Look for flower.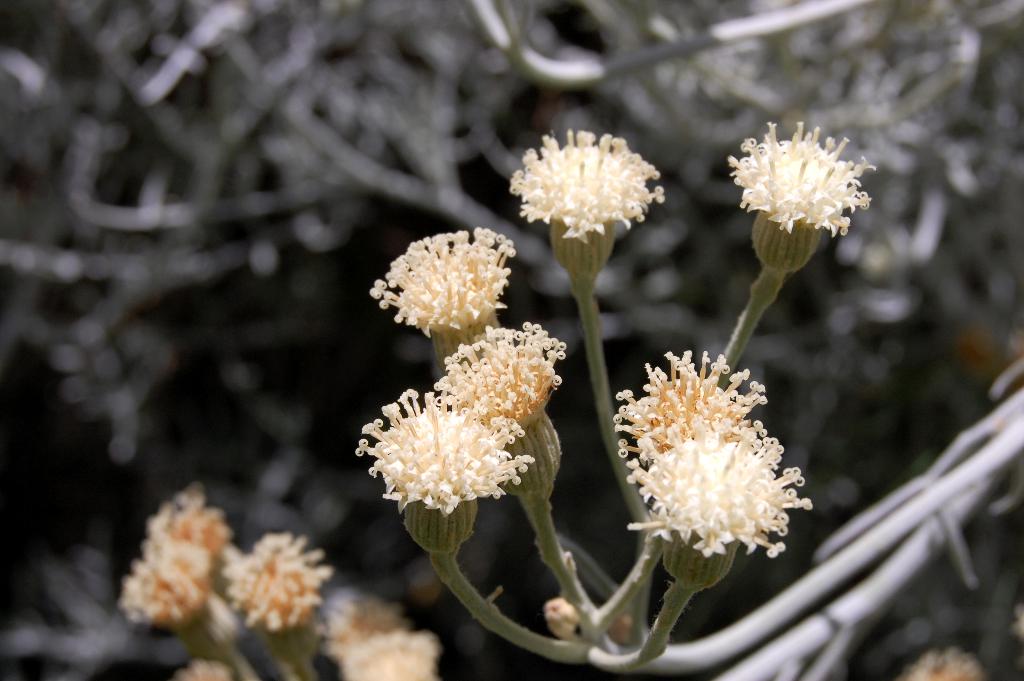
Found: box=[223, 531, 327, 630].
